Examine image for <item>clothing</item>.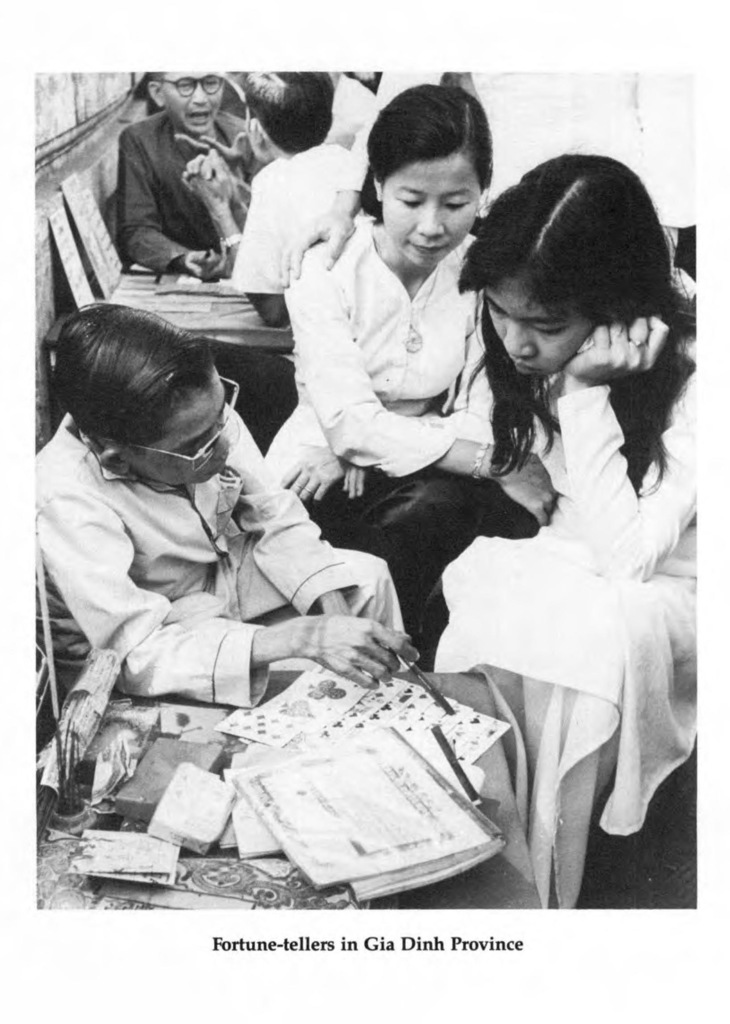
Examination result: x1=233 y1=141 x2=352 y2=293.
